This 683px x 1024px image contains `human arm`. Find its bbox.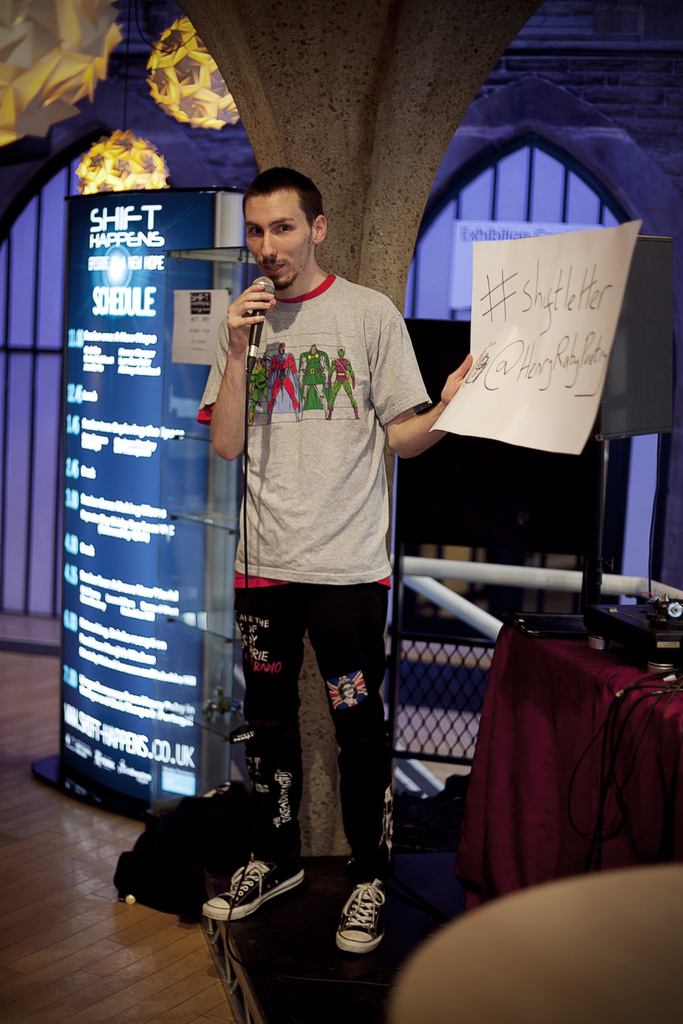
bbox(370, 314, 473, 459).
